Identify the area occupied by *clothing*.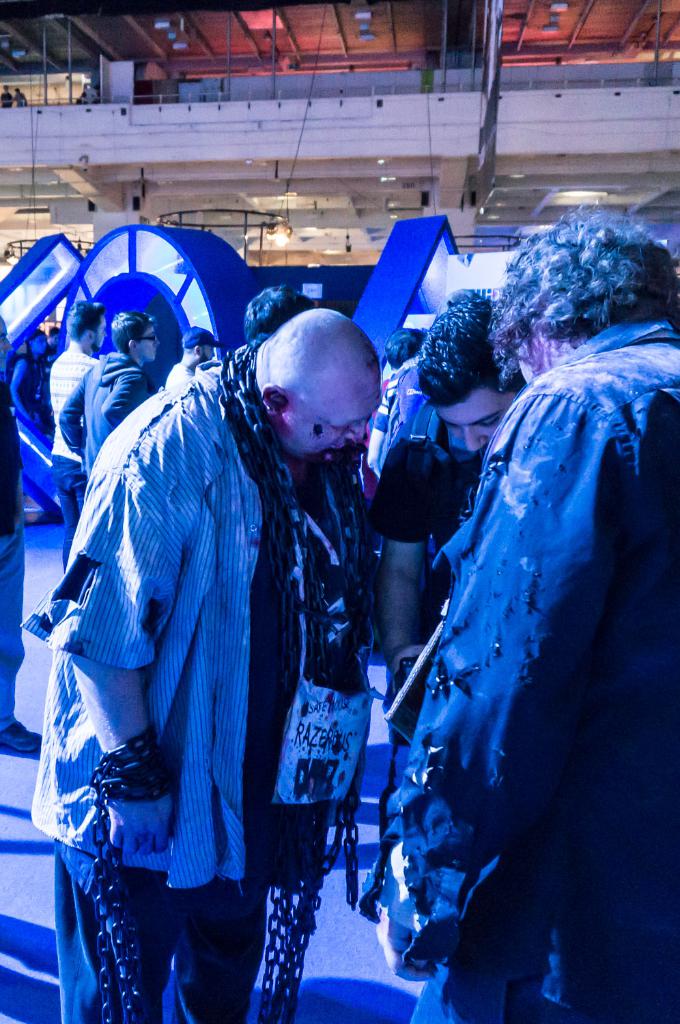
Area: 57,351,159,482.
